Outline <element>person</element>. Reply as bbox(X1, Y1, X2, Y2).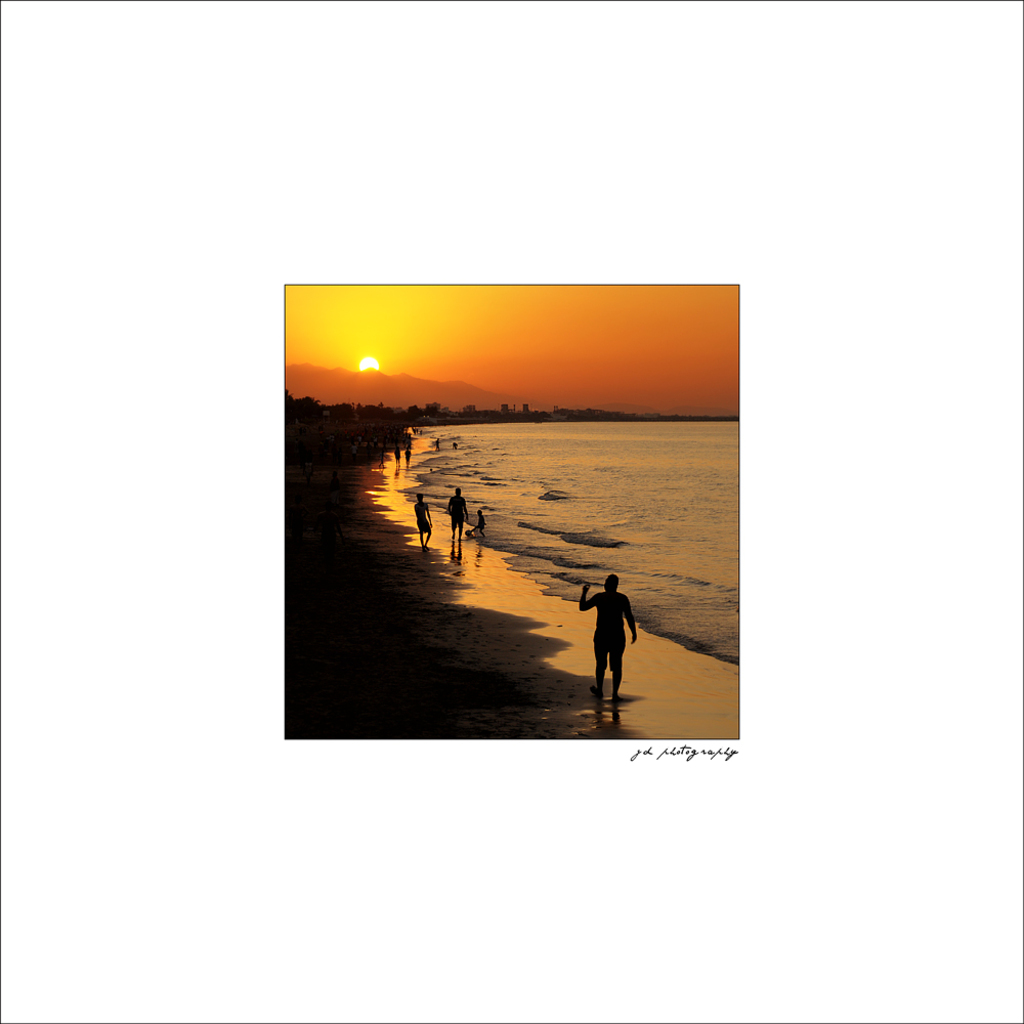
bbox(473, 506, 485, 540).
